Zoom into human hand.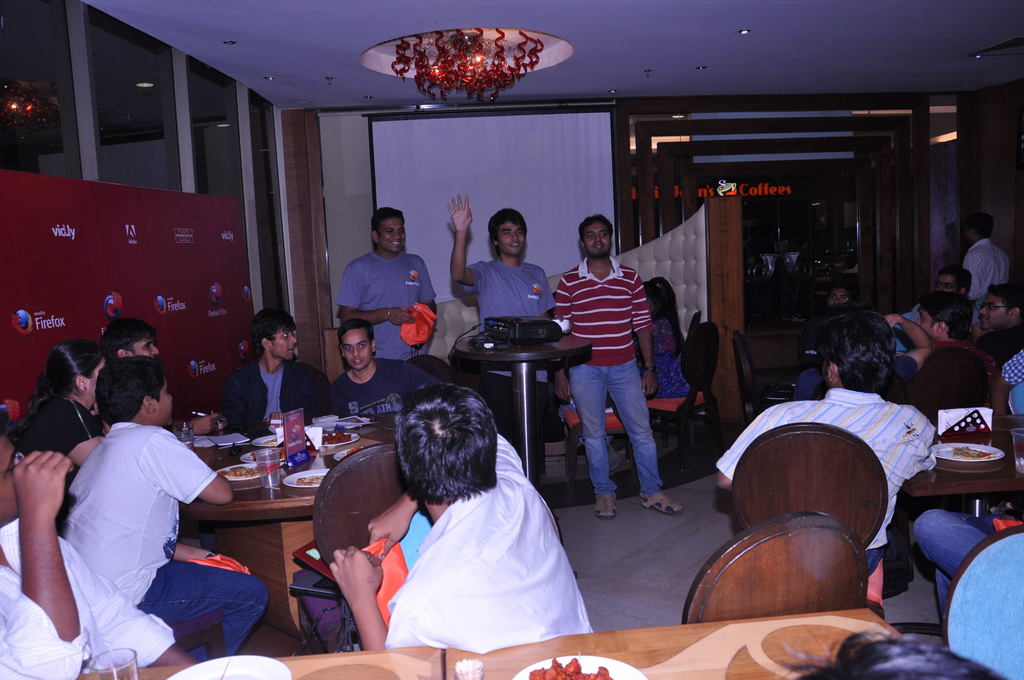
Zoom target: box(328, 549, 383, 604).
